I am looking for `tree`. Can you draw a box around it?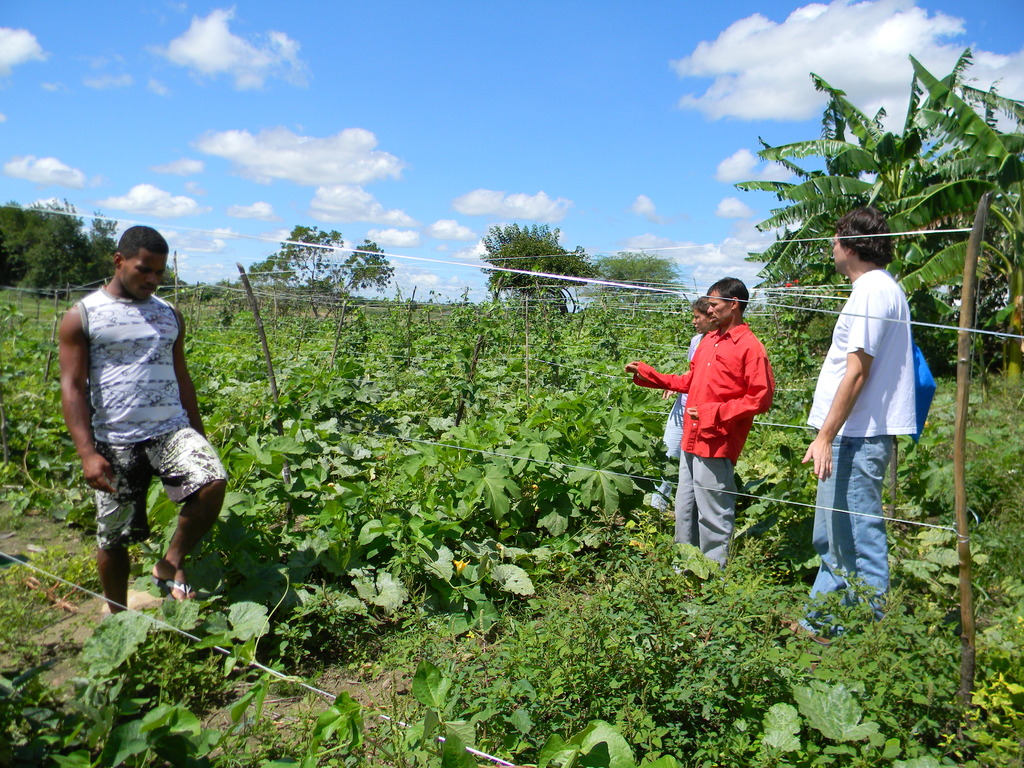
Sure, the bounding box is [left=0, top=204, right=34, bottom=286].
